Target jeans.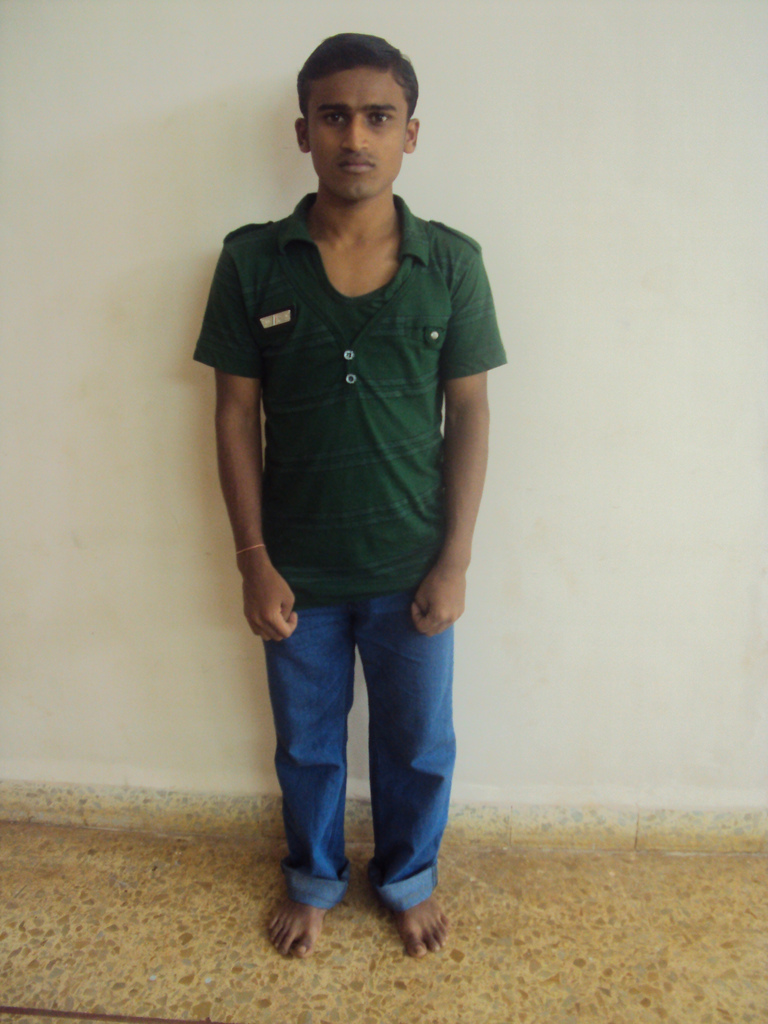
Target region: {"left": 254, "top": 601, "right": 462, "bottom": 915}.
